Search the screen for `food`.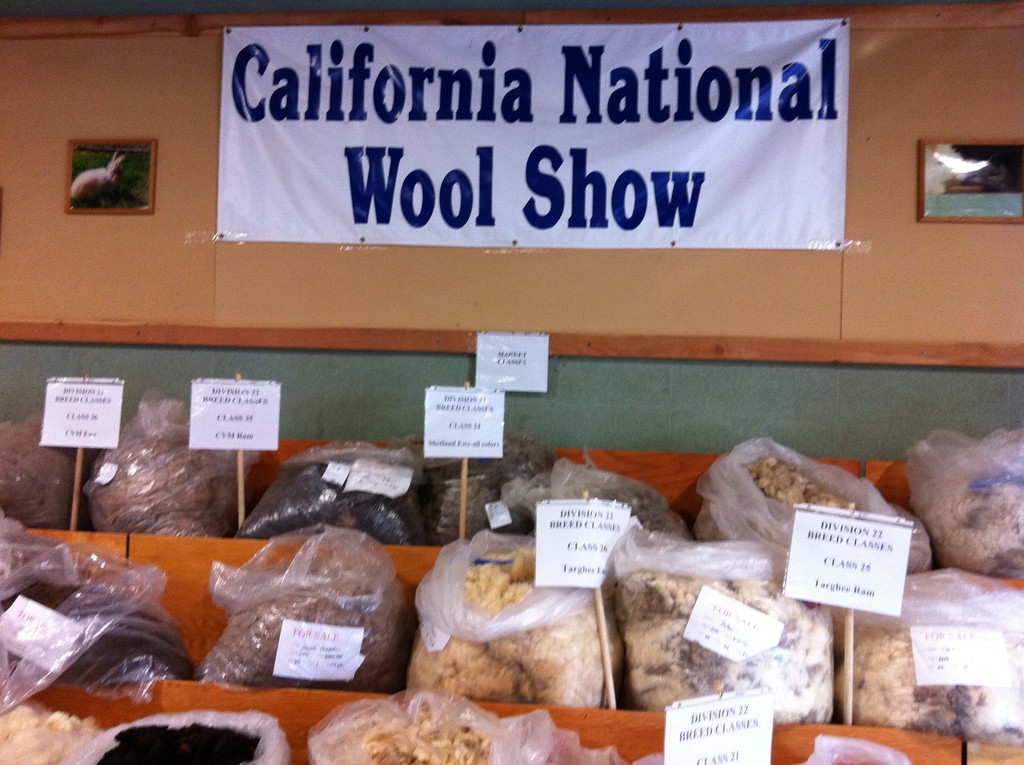
Found at Rect(0, 702, 103, 764).
